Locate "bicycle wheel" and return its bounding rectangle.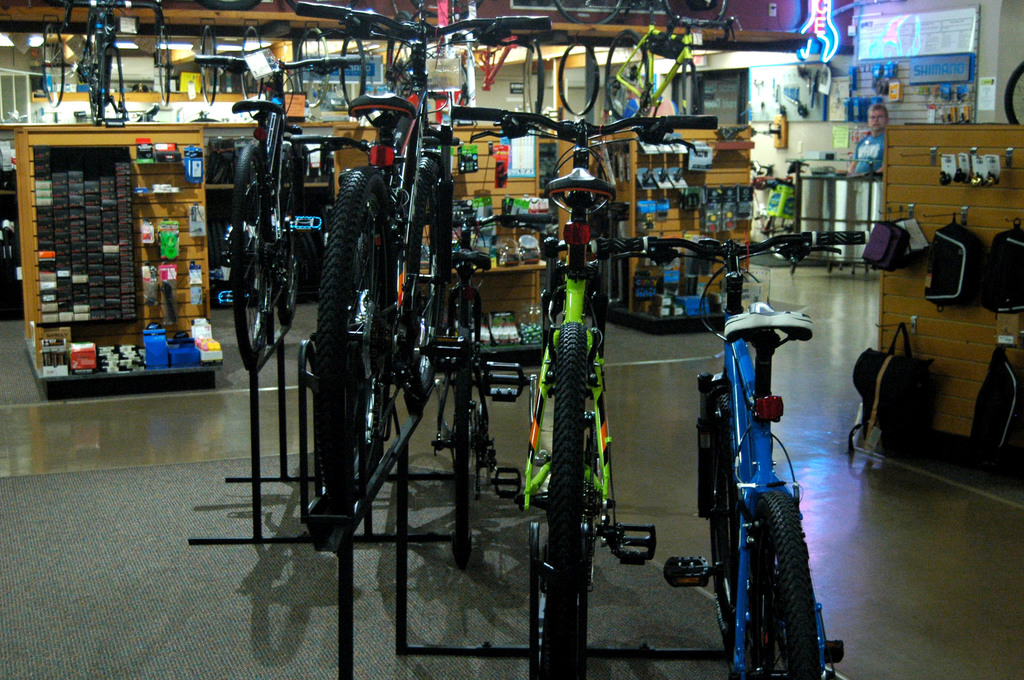
crop(664, 0, 720, 26).
